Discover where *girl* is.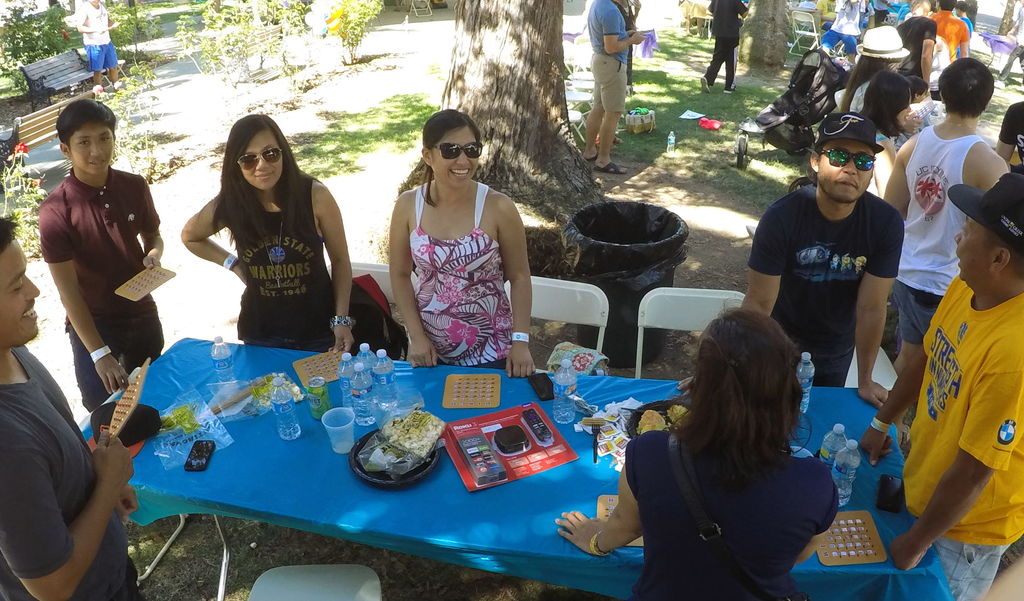
Discovered at x1=390, y1=109, x2=534, y2=370.
